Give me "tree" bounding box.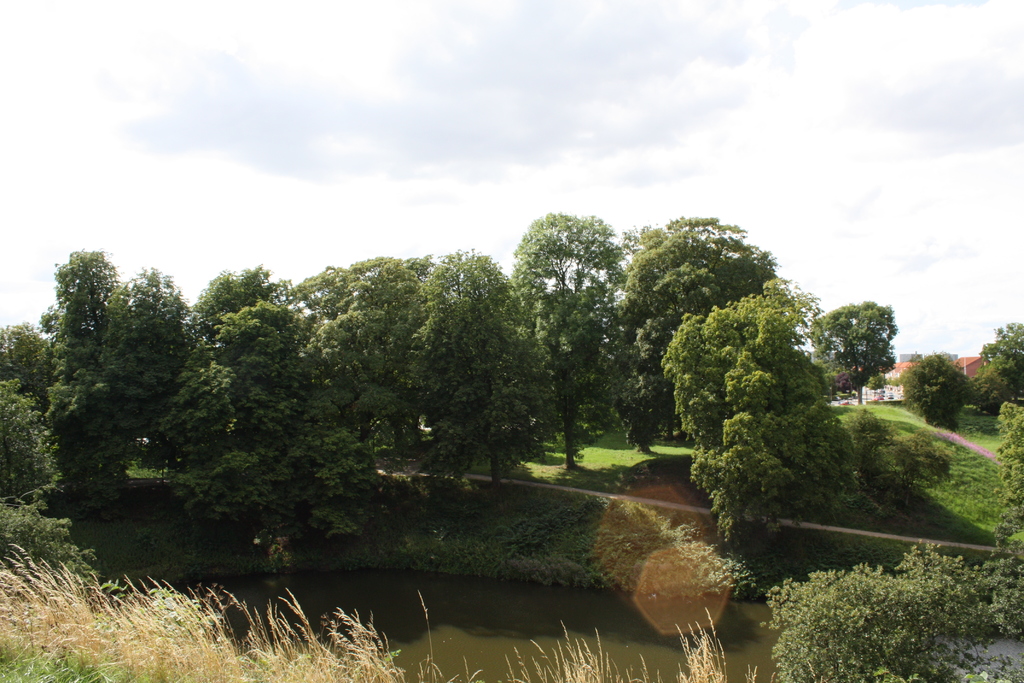
0, 389, 62, 514.
